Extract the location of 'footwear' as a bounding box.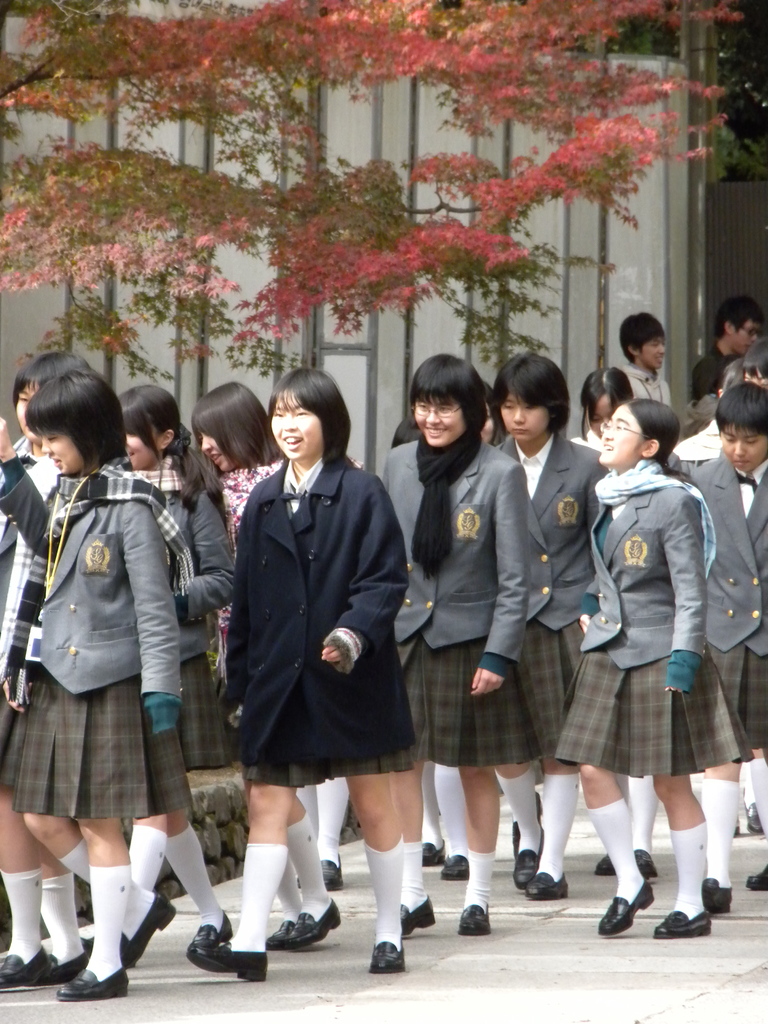
left=525, top=872, right=570, bottom=898.
